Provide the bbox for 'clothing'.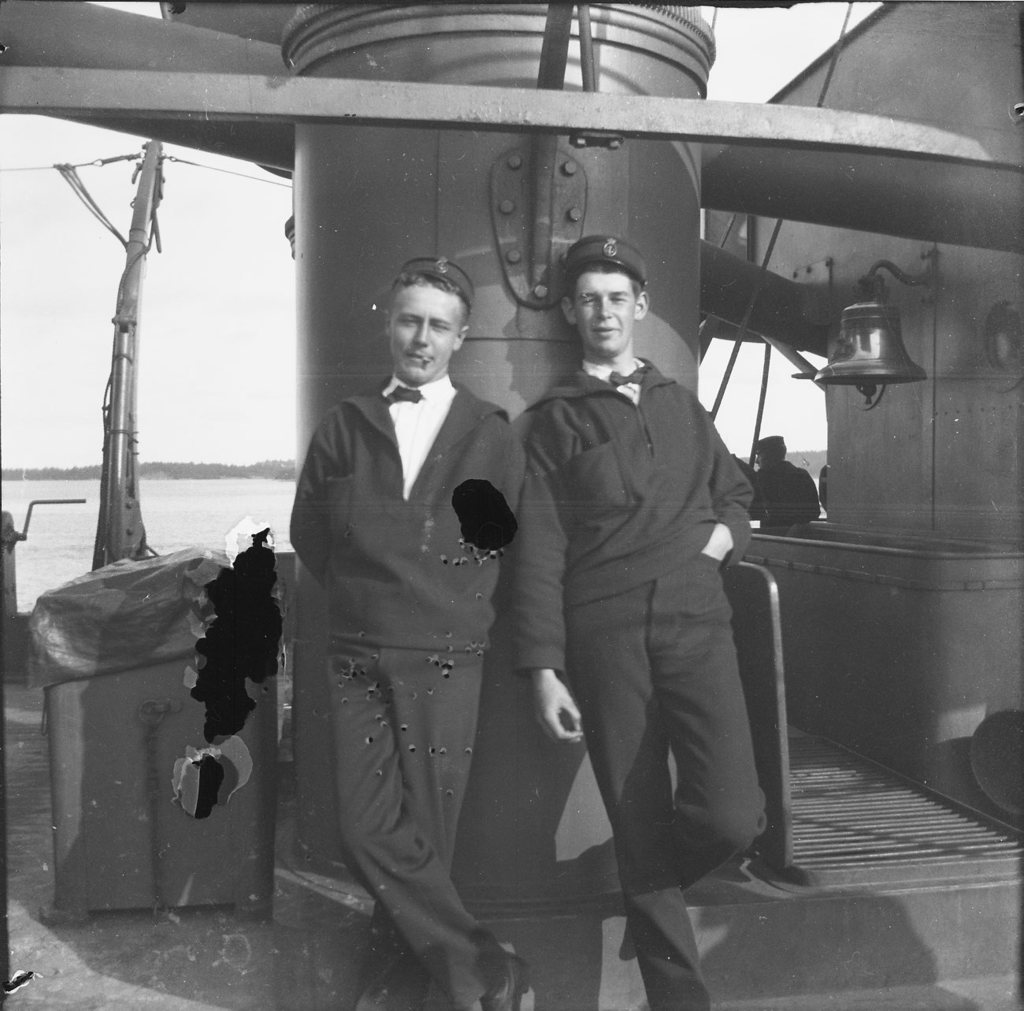
crop(276, 349, 532, 1010).
